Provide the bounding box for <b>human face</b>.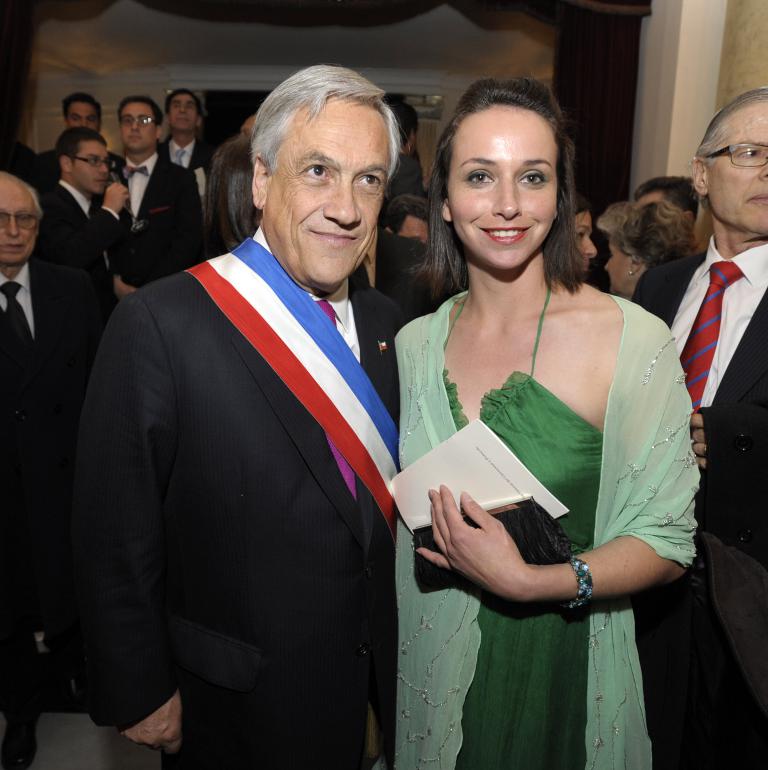
123:106:157:150.
